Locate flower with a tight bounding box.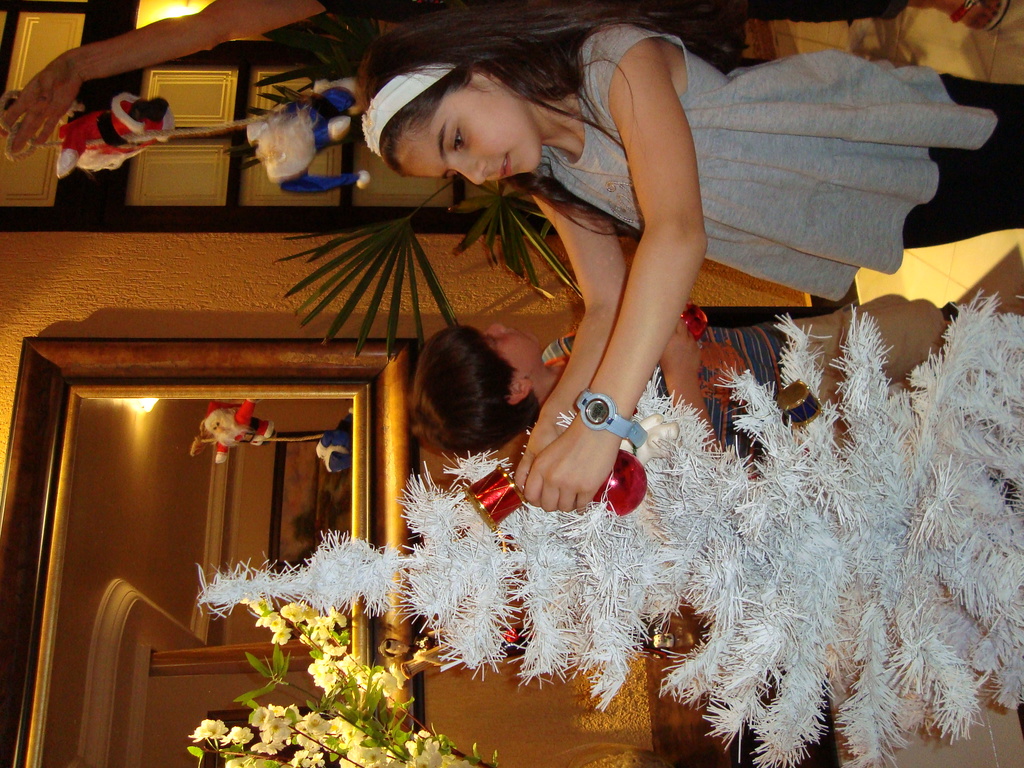
BBox(185, 717, 228, 739).
